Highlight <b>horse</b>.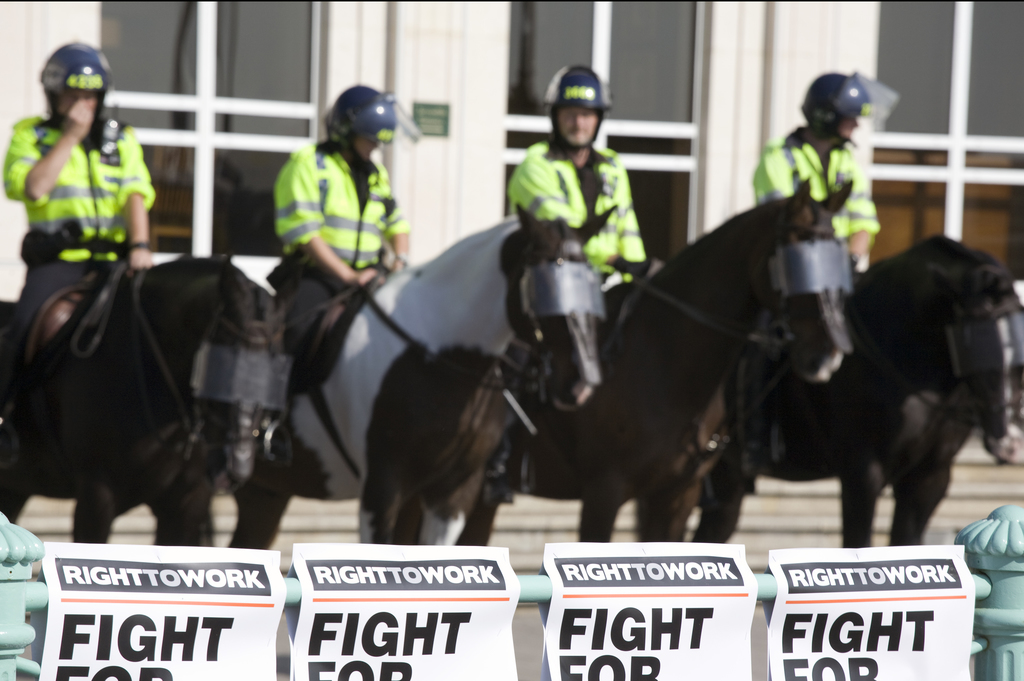
Highlighted region: left=687, top=232, right=1023, bottom=548.
